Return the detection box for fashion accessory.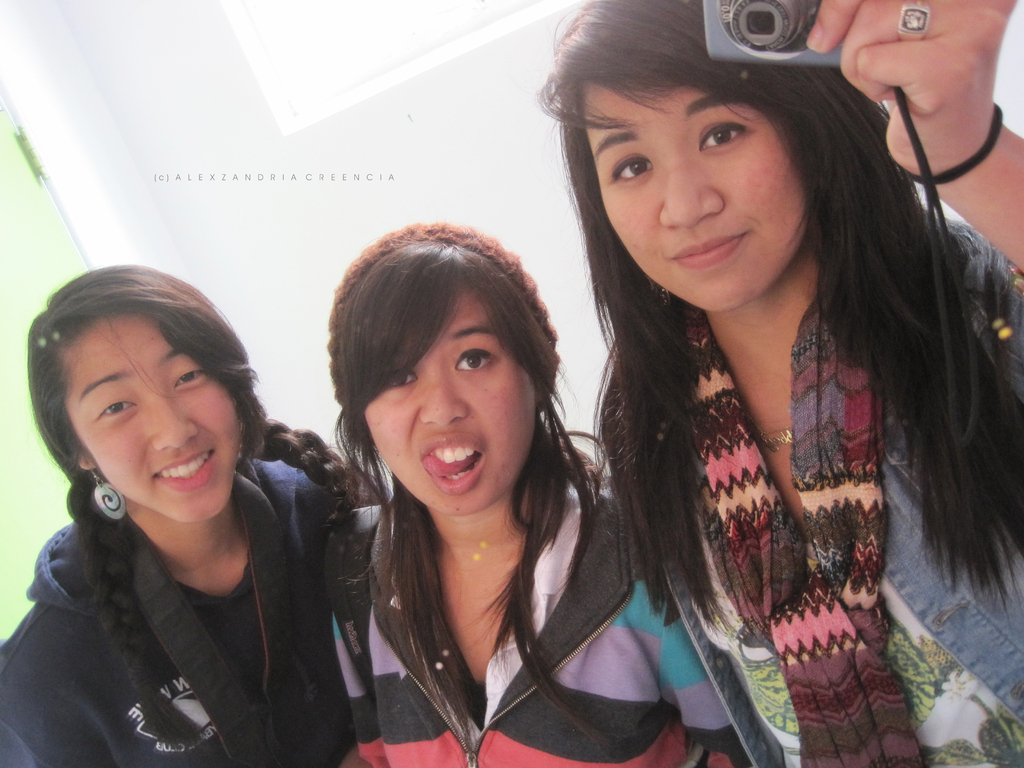
[90,465,130,522].
